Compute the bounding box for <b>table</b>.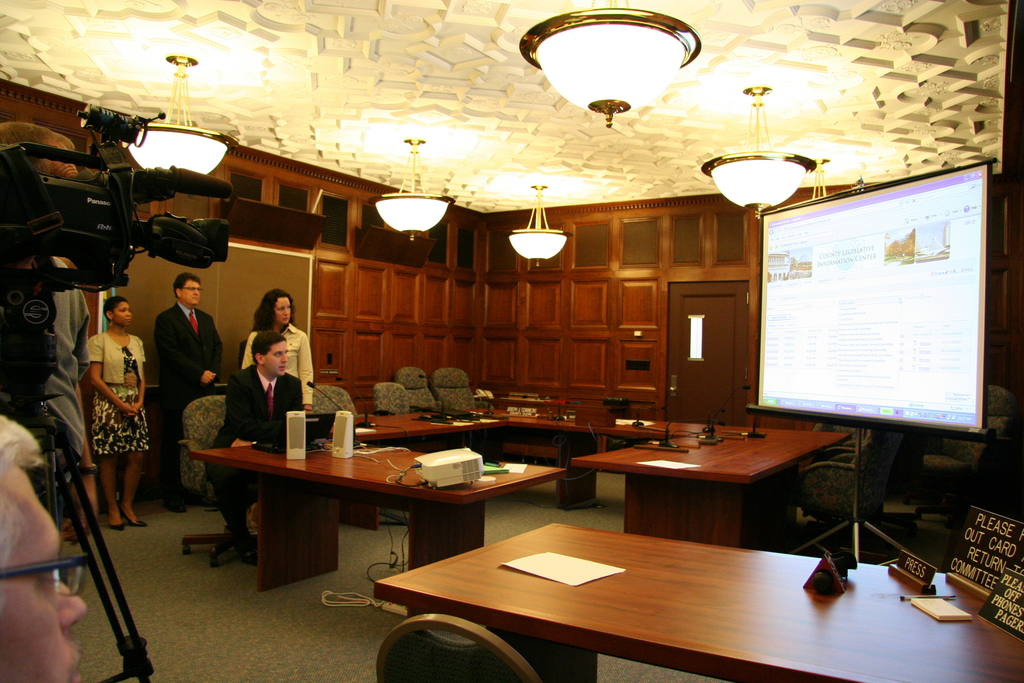
crop(372, 524, 1023, 682).
